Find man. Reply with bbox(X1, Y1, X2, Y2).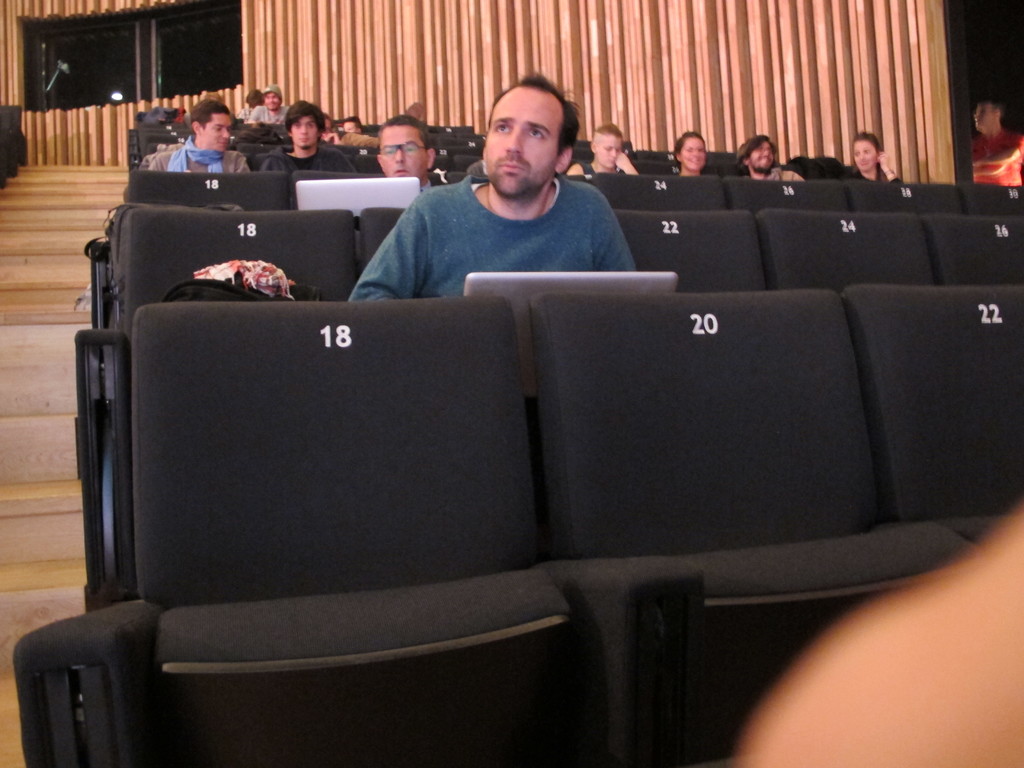
bbox(141, 99, 255, 172).
